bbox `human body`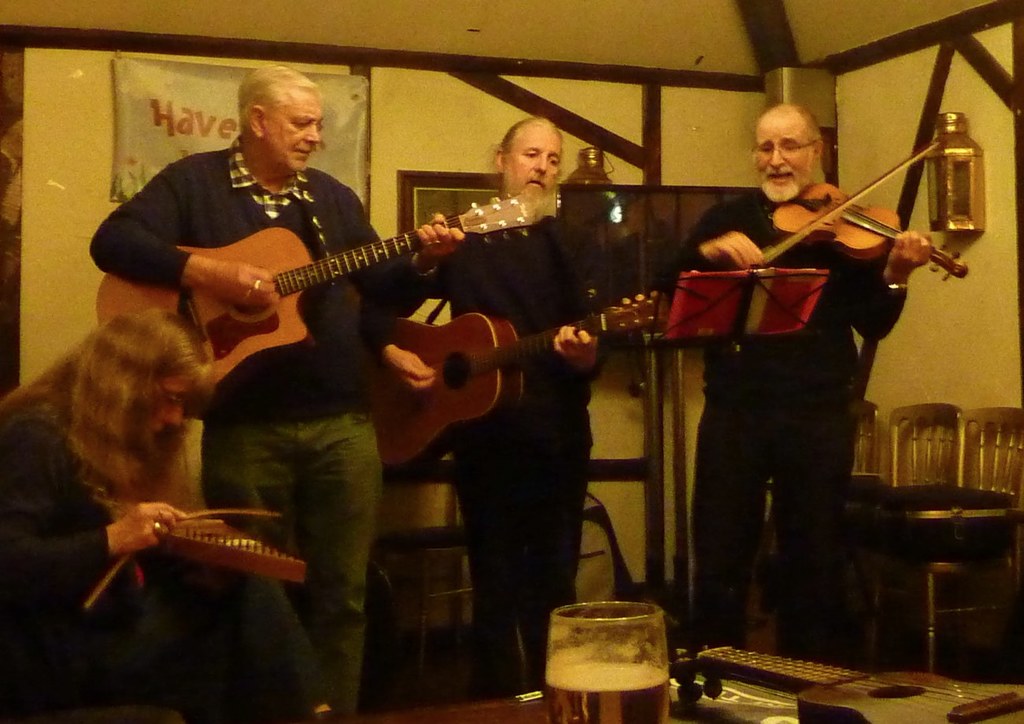
x1=79 y1=60 x2=397 y2=620
